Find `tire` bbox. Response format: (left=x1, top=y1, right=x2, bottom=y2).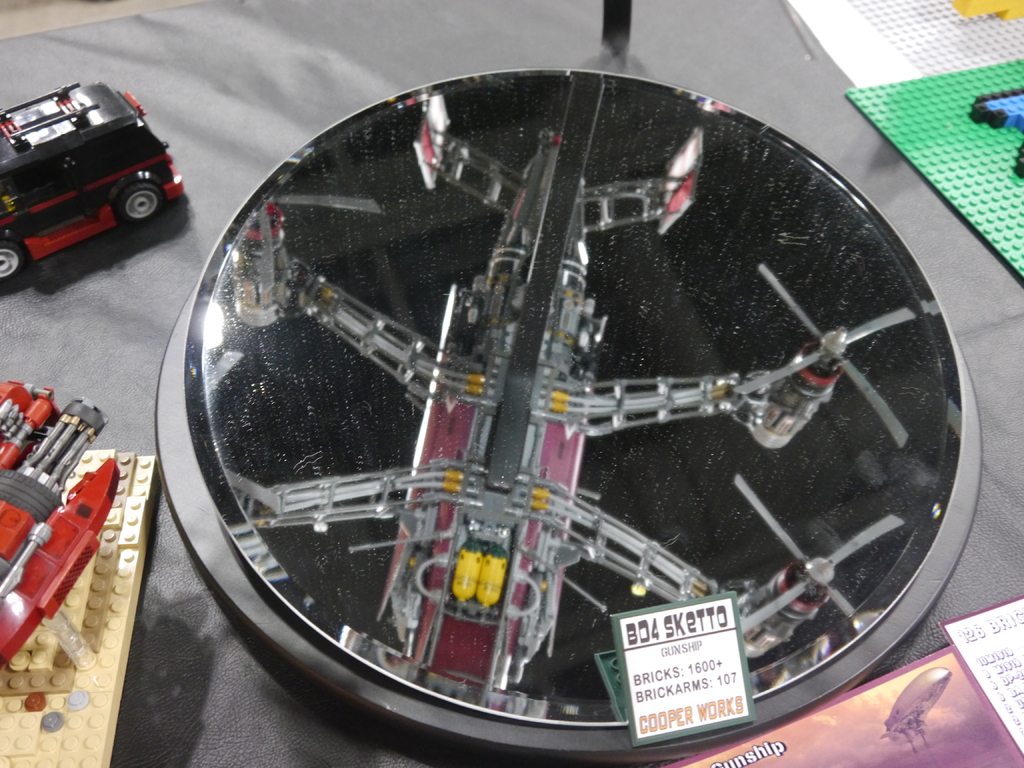
(left=118, top=183, right=159, bottom=219).
